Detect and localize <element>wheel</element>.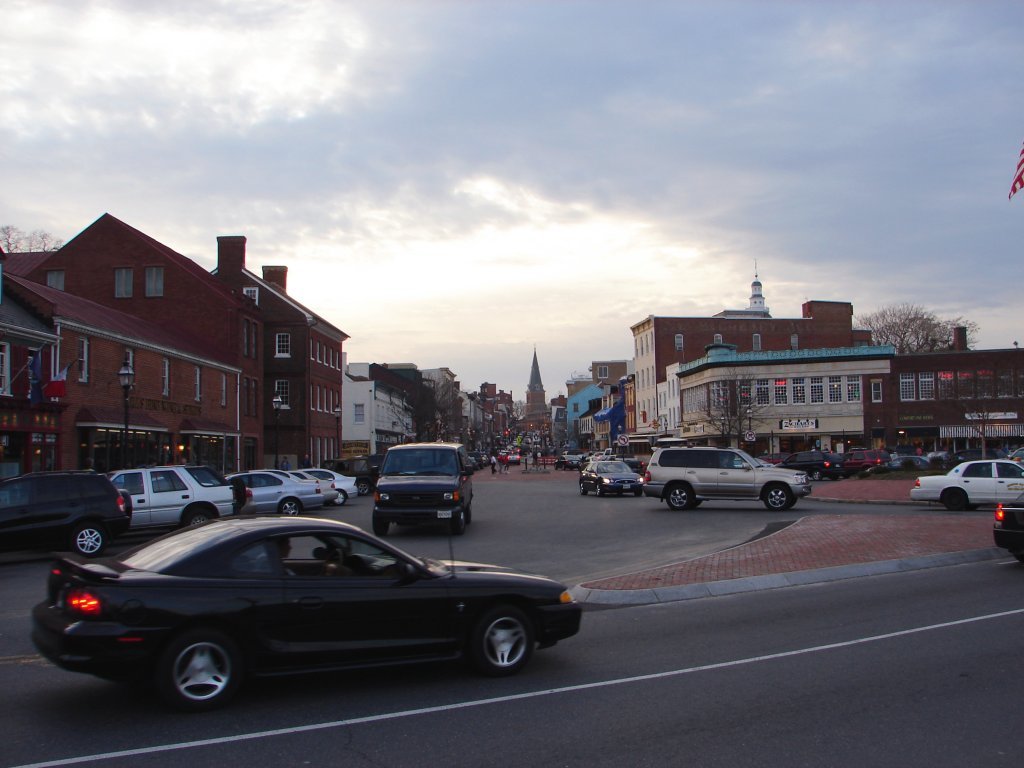
Localized at (left=143, top=644, right=233, bottom=718).
